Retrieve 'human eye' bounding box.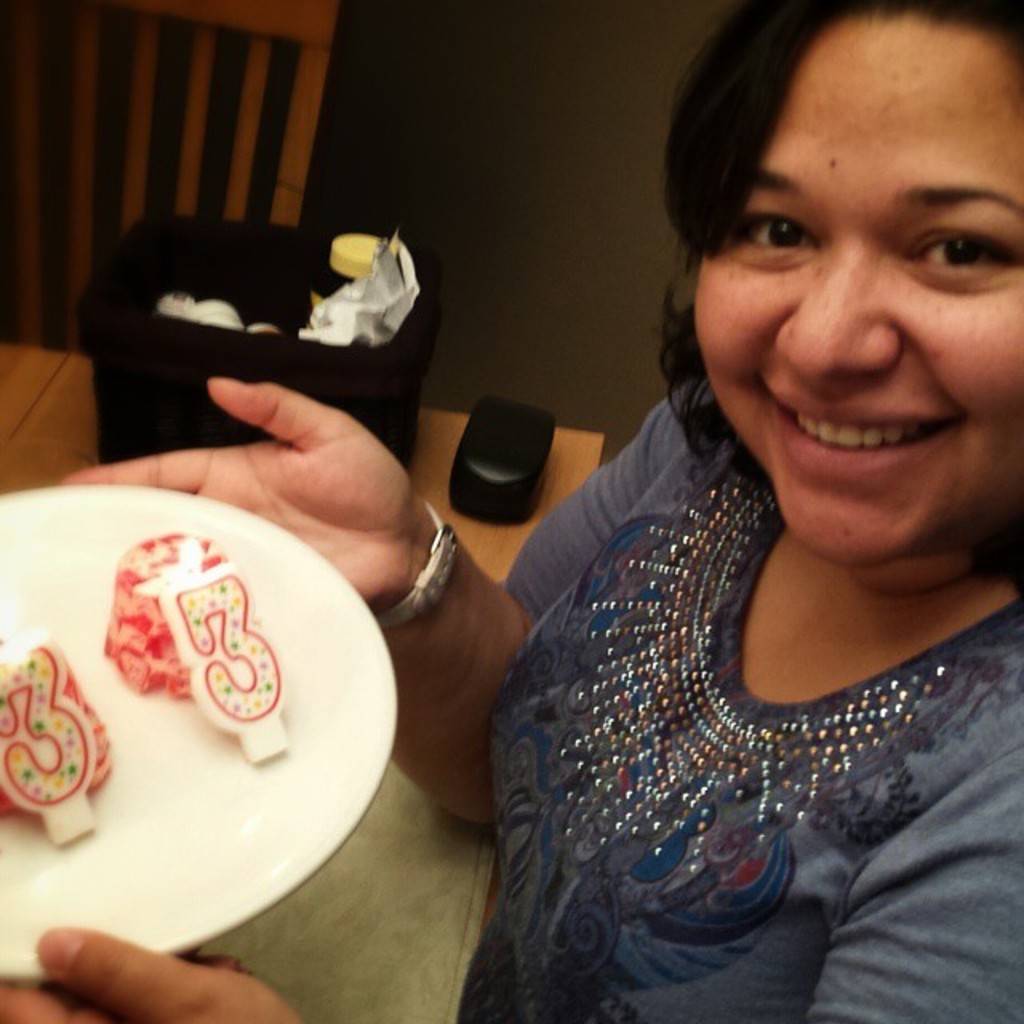
Bounding box: detection(747, 173, 869, 283).
